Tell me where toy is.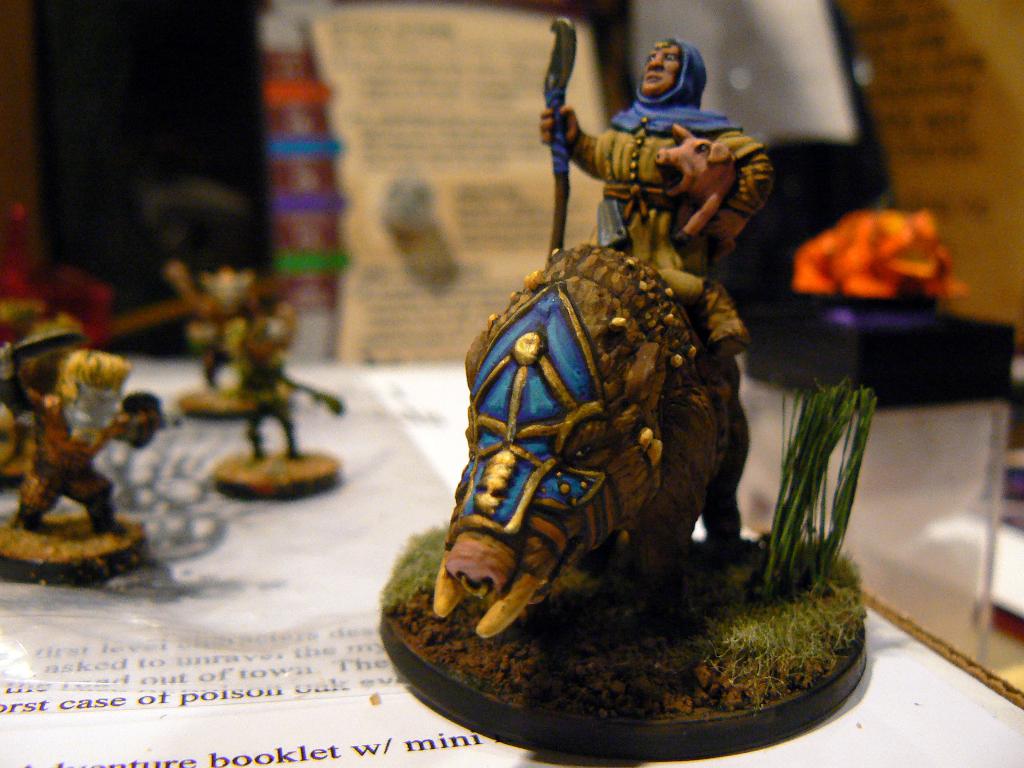
toy is at 164 264 263 400.
